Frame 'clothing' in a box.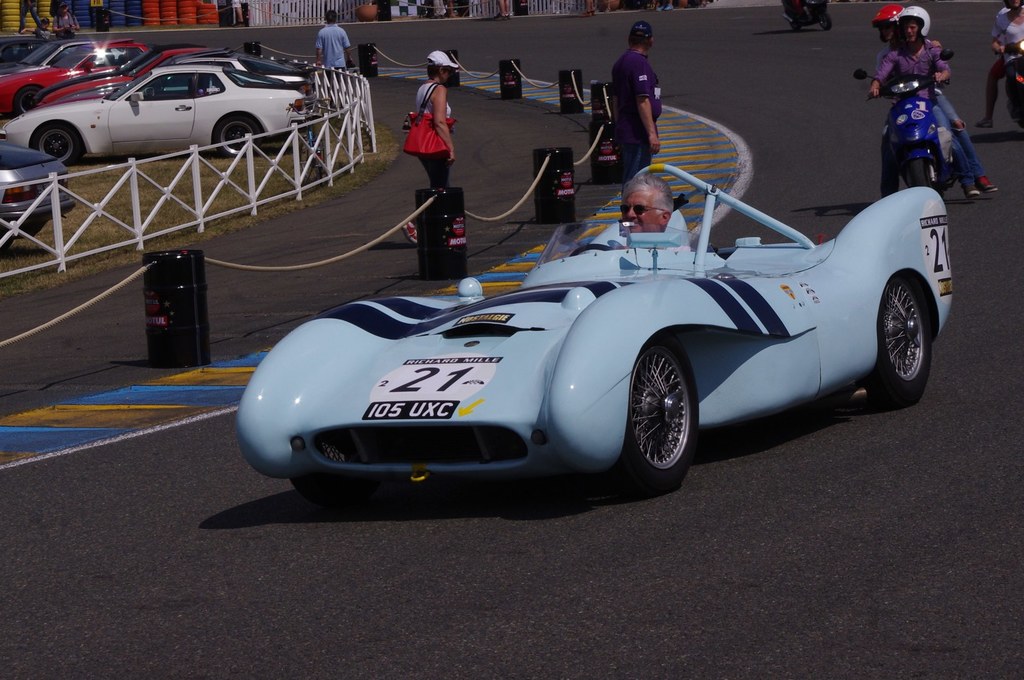
(52,11,78,41).
